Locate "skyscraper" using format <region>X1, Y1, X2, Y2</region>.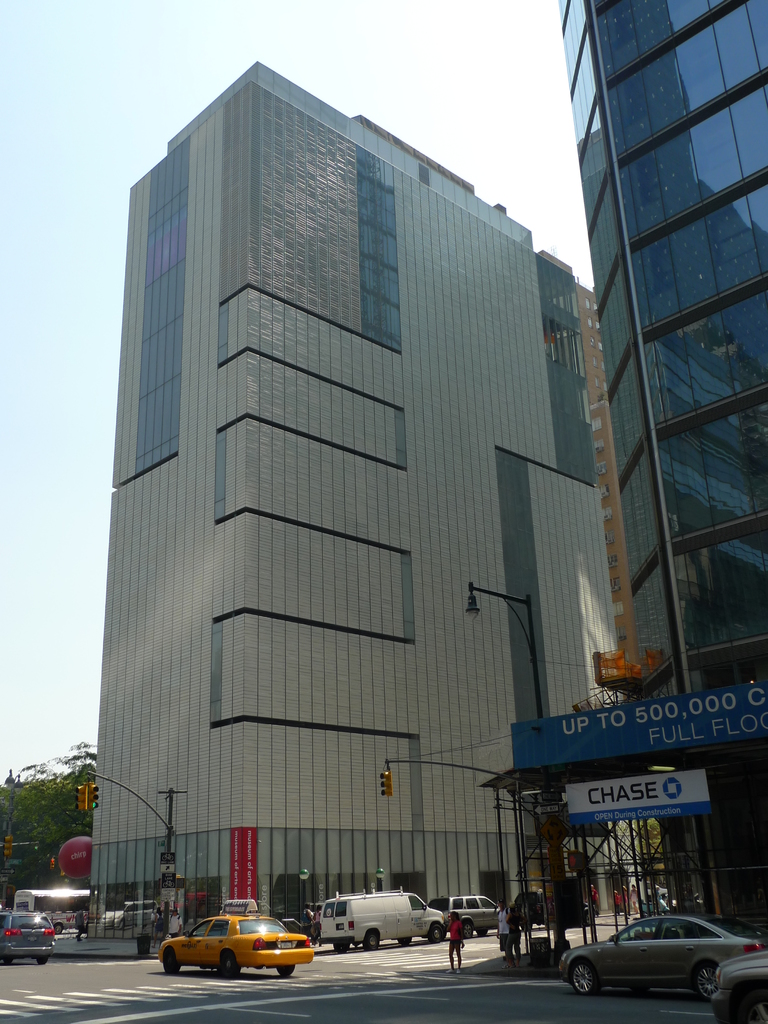
<region>556, 0, 767, 781</region>.
